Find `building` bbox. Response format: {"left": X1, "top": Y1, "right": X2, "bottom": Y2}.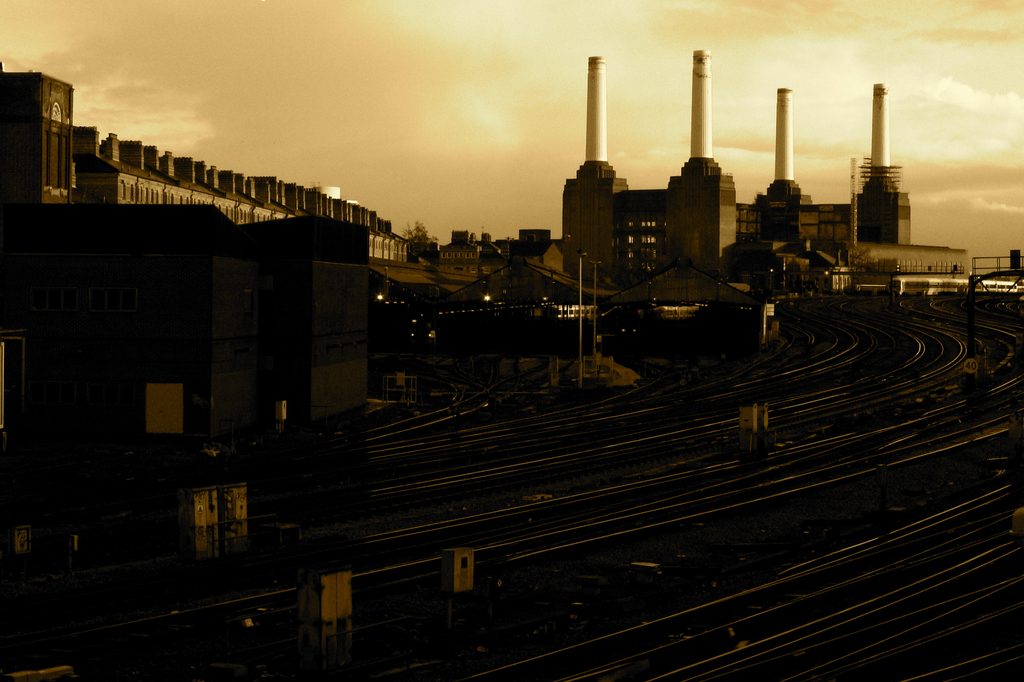
{"left": 559, "top": 53, "right": 920, "bottom": 300}.
